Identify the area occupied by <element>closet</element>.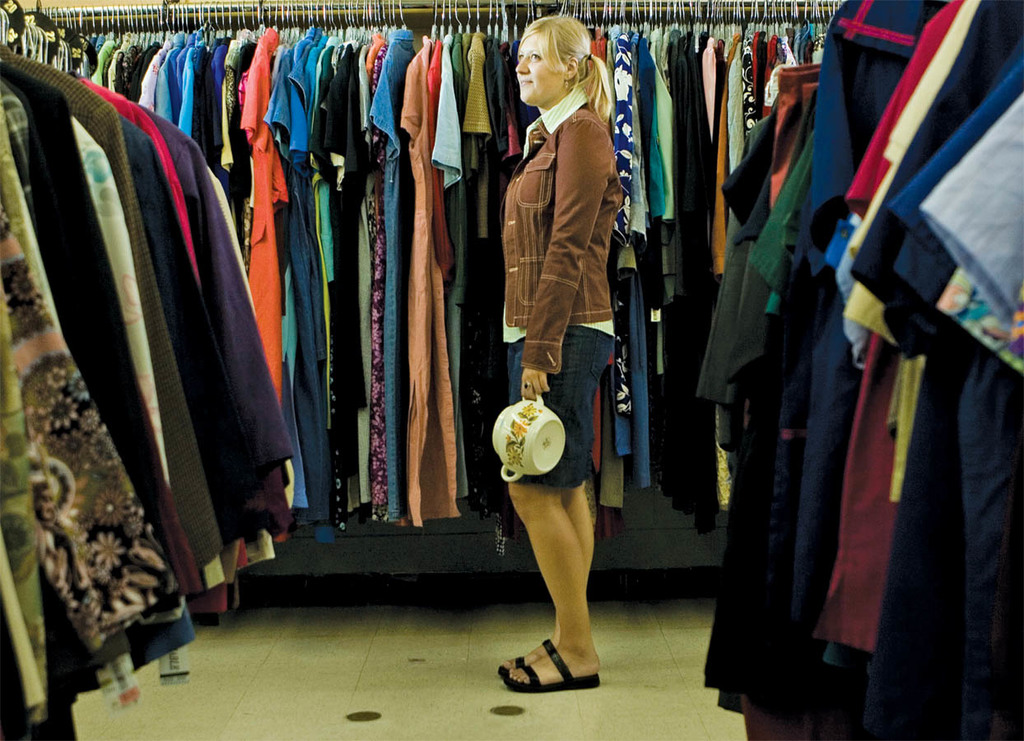
Area: 0:0:1023:740.
